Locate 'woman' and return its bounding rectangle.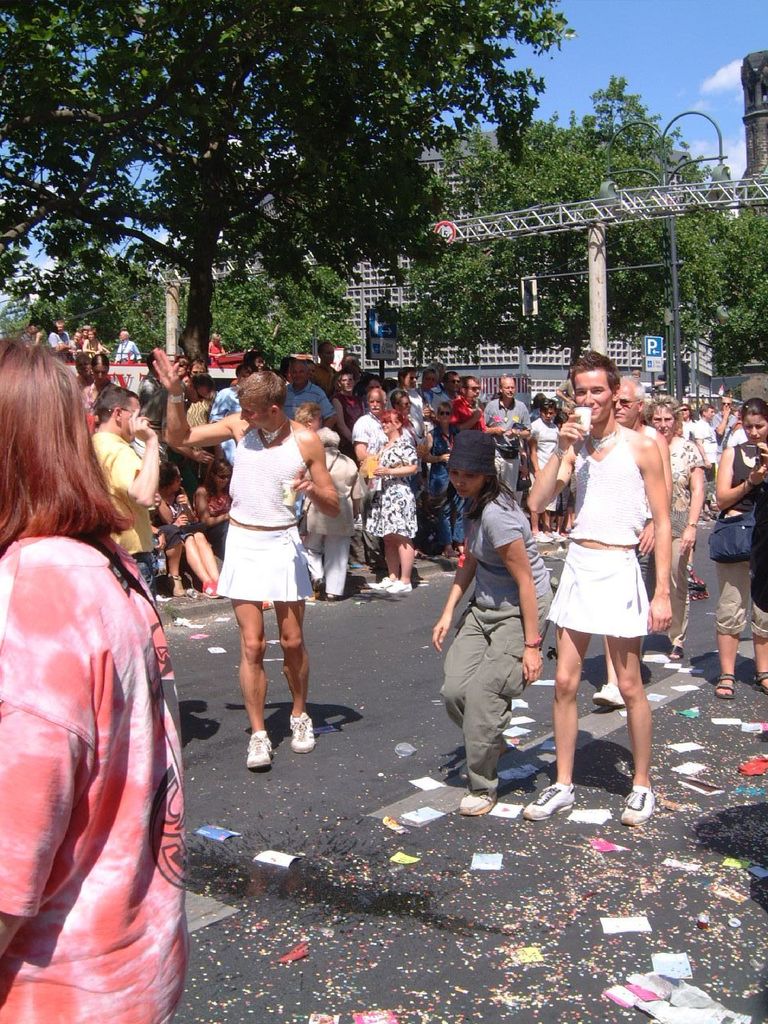
{"x1": 190, "y1": 458, "x2": 235, "y2": 550}.
